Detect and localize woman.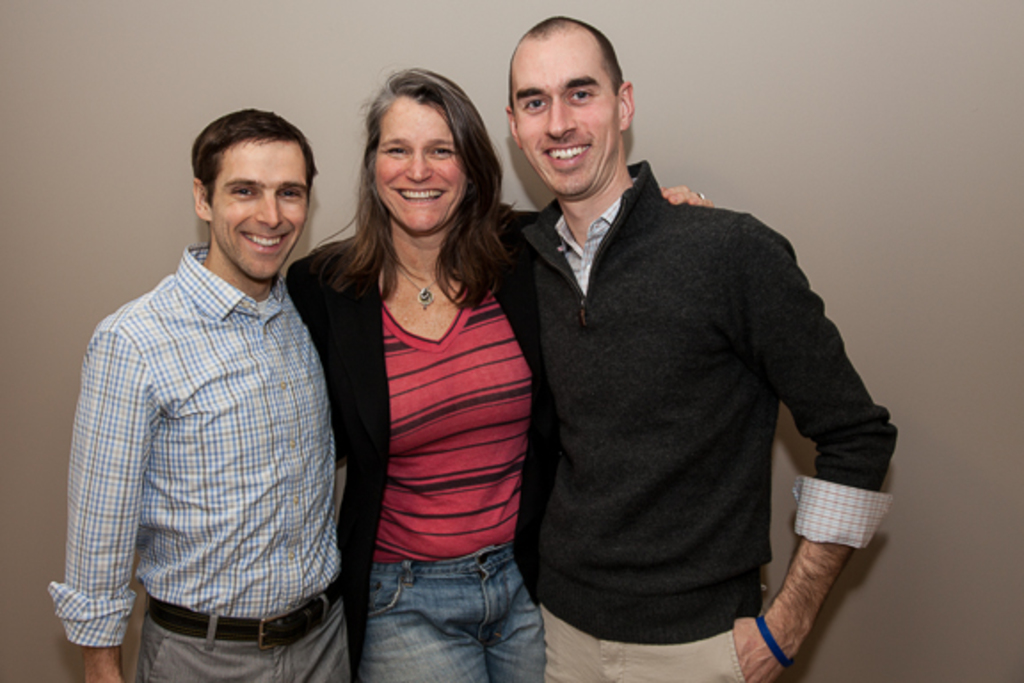
Localized at region(286, 60, 718, 681).
